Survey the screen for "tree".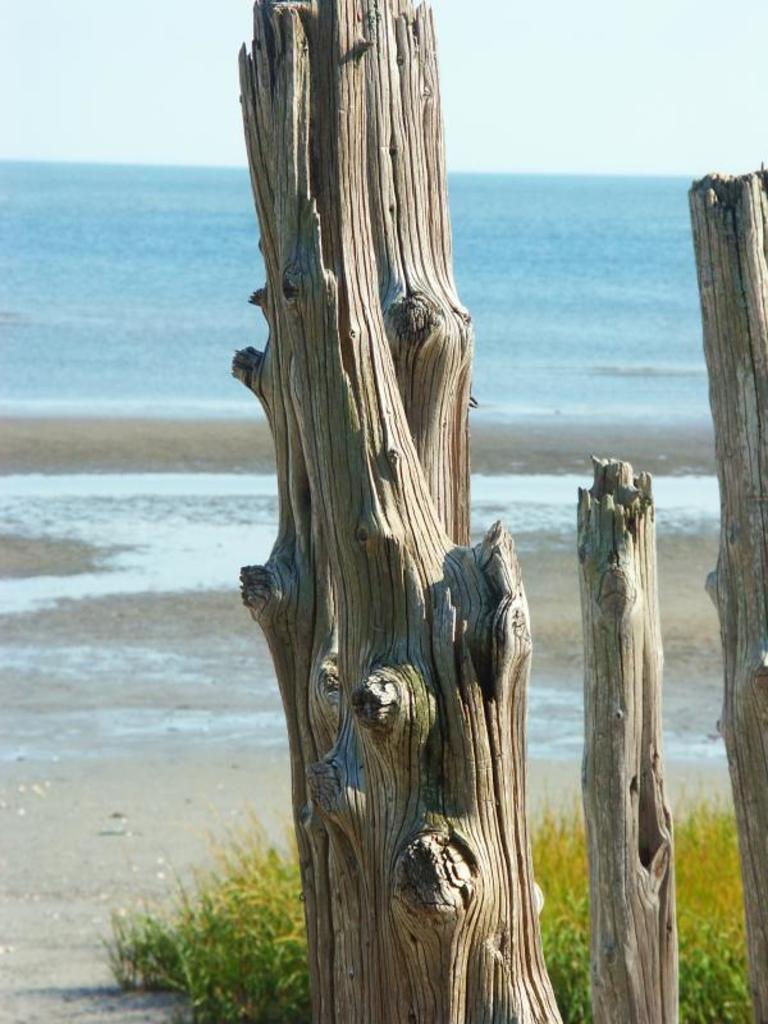
Survey found: [x1=672, y1=174, x2=767, y2=1023].
